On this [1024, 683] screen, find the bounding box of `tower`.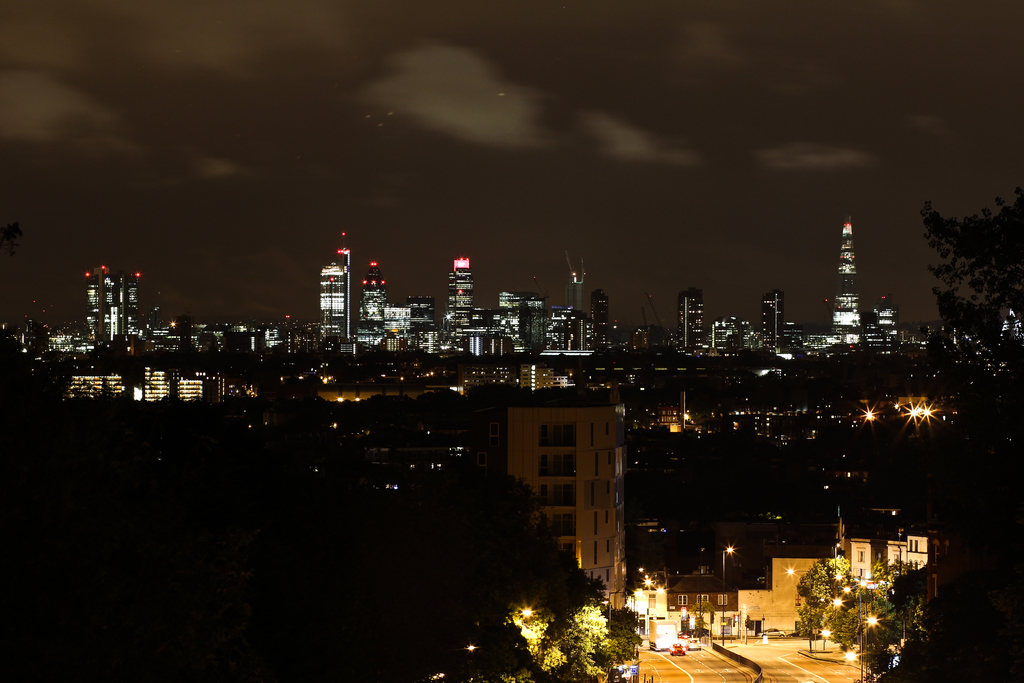
Bounding box: <box>520,294,552,356</box>.
